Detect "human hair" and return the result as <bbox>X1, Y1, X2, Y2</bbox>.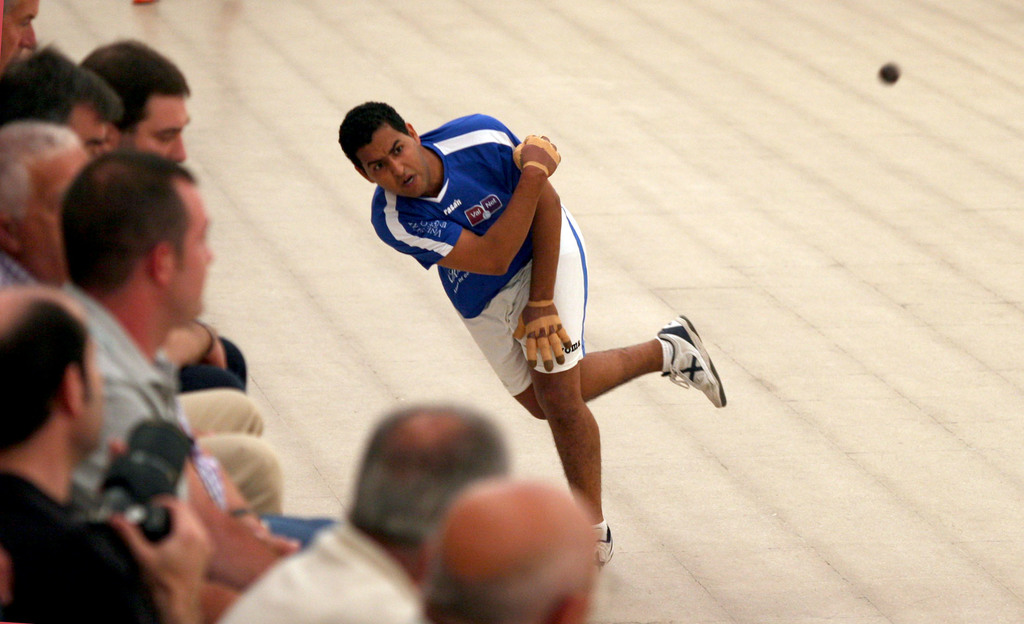
<bbox>339, 102, 417, 178</bbox>.
